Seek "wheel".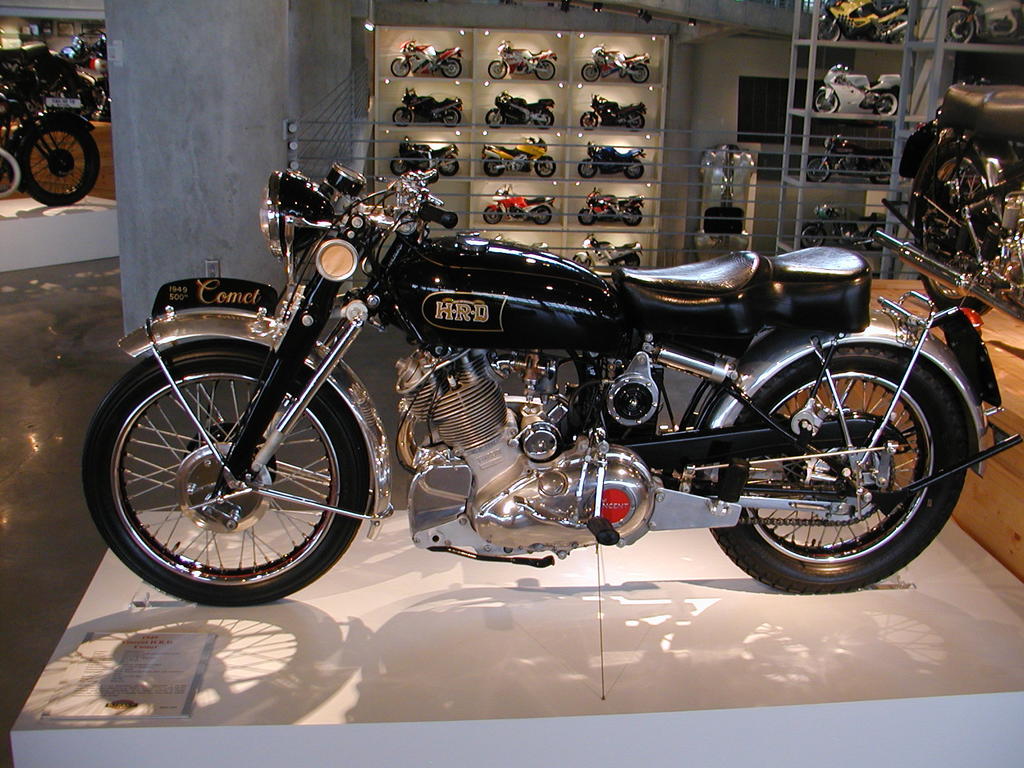
(390, 155, 410, 179).
